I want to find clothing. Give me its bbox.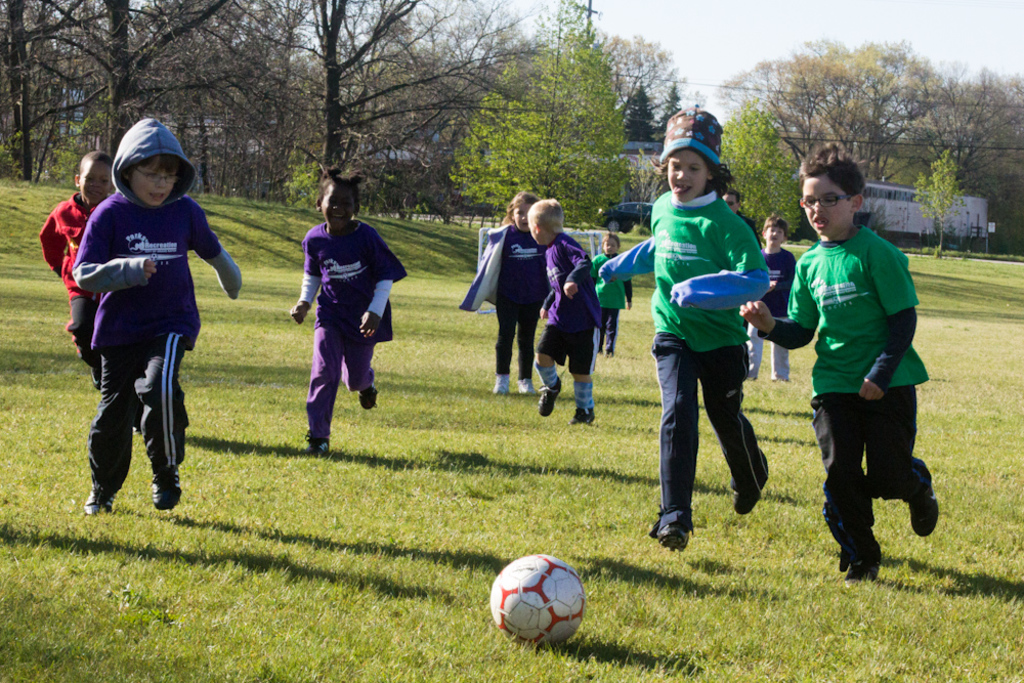
left=641, top=164, right=779, bottom=529.
